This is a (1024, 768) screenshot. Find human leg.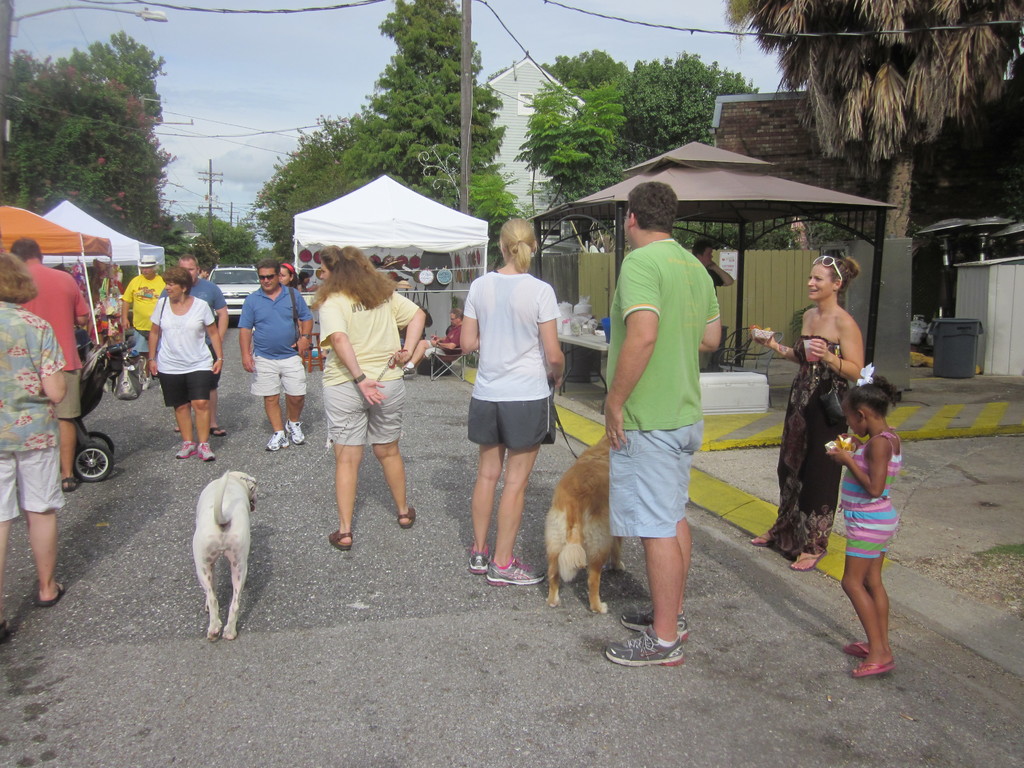
Bounding box: detection(174, 403, 198, 456).
